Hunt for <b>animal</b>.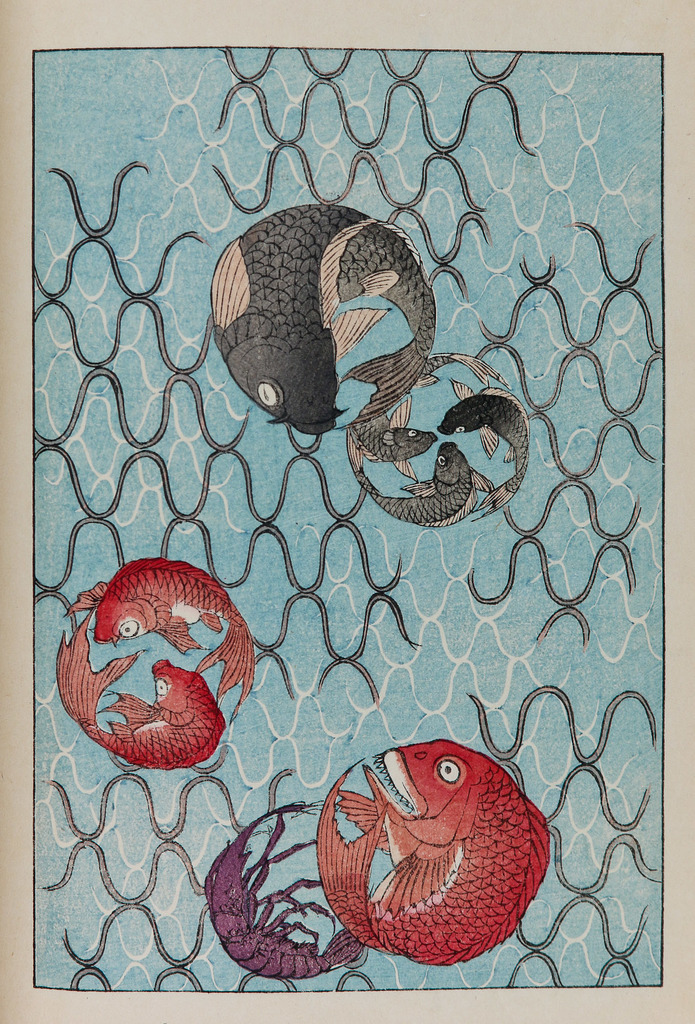
Hunted down at x1=317, y1=735, x2=550, y2=968.
